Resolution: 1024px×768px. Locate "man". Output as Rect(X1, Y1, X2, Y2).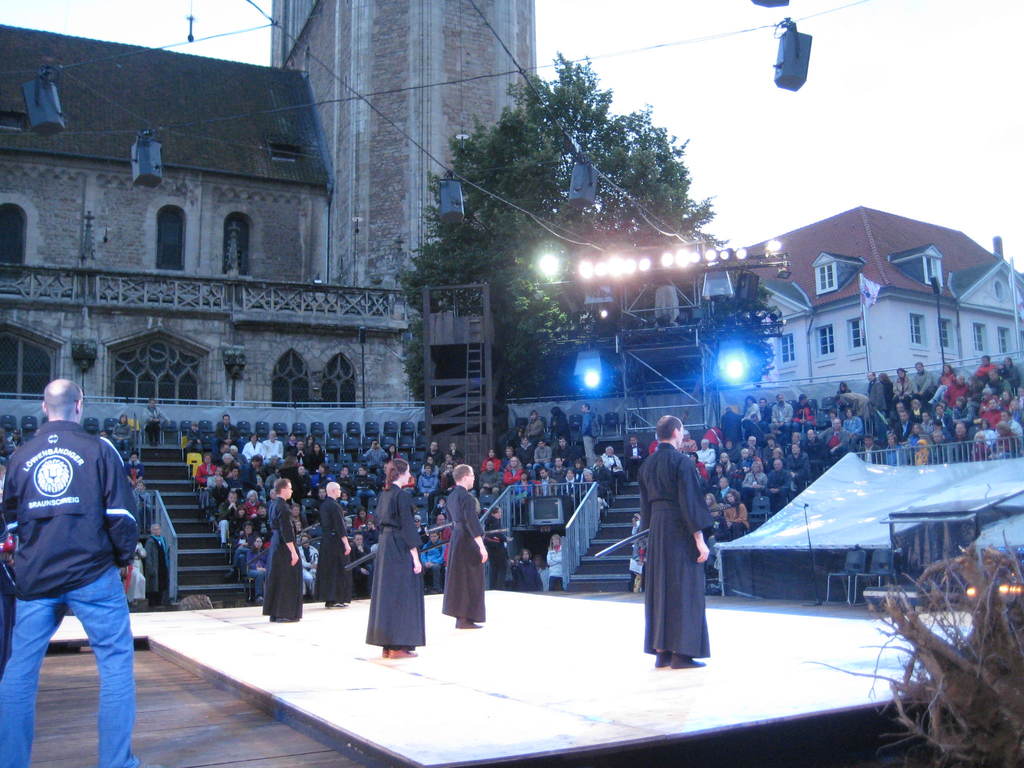
Rect(760, 433, 783, 468).
